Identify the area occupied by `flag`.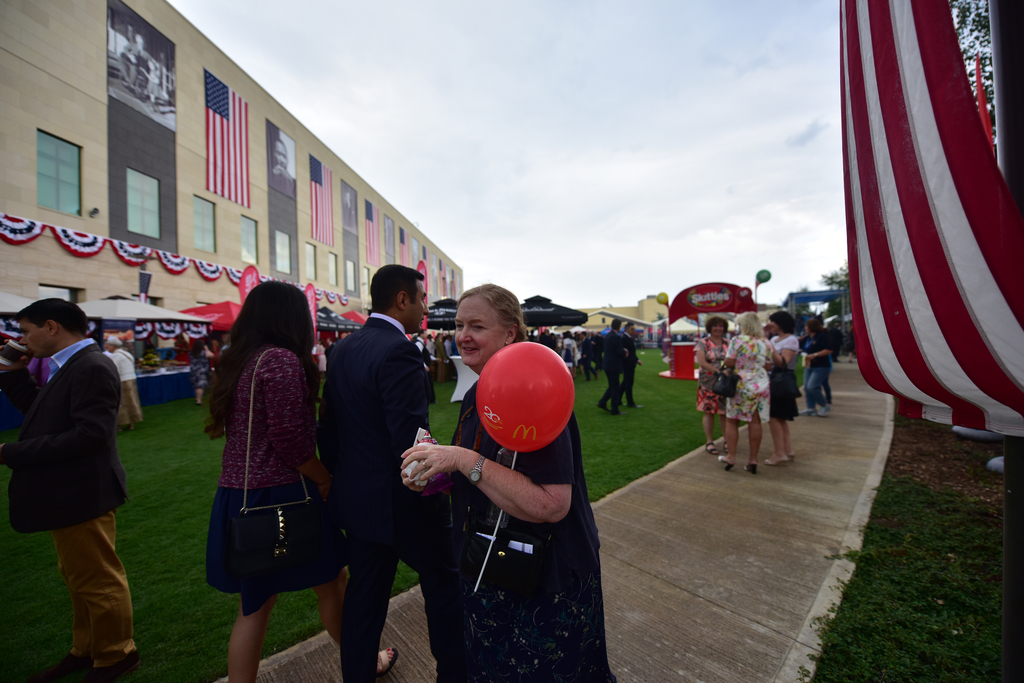
Area: (left=449, top=263, right=457, bottom=297).
